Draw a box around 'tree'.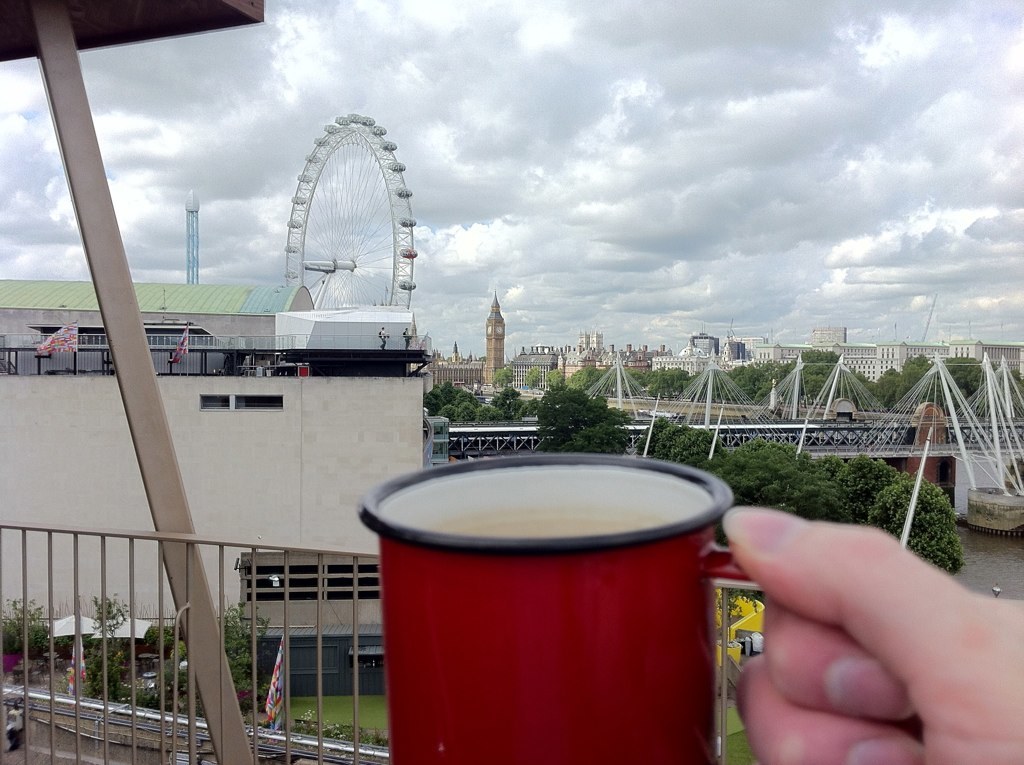
x1=752, y1=355, x2=788, y2=409.
